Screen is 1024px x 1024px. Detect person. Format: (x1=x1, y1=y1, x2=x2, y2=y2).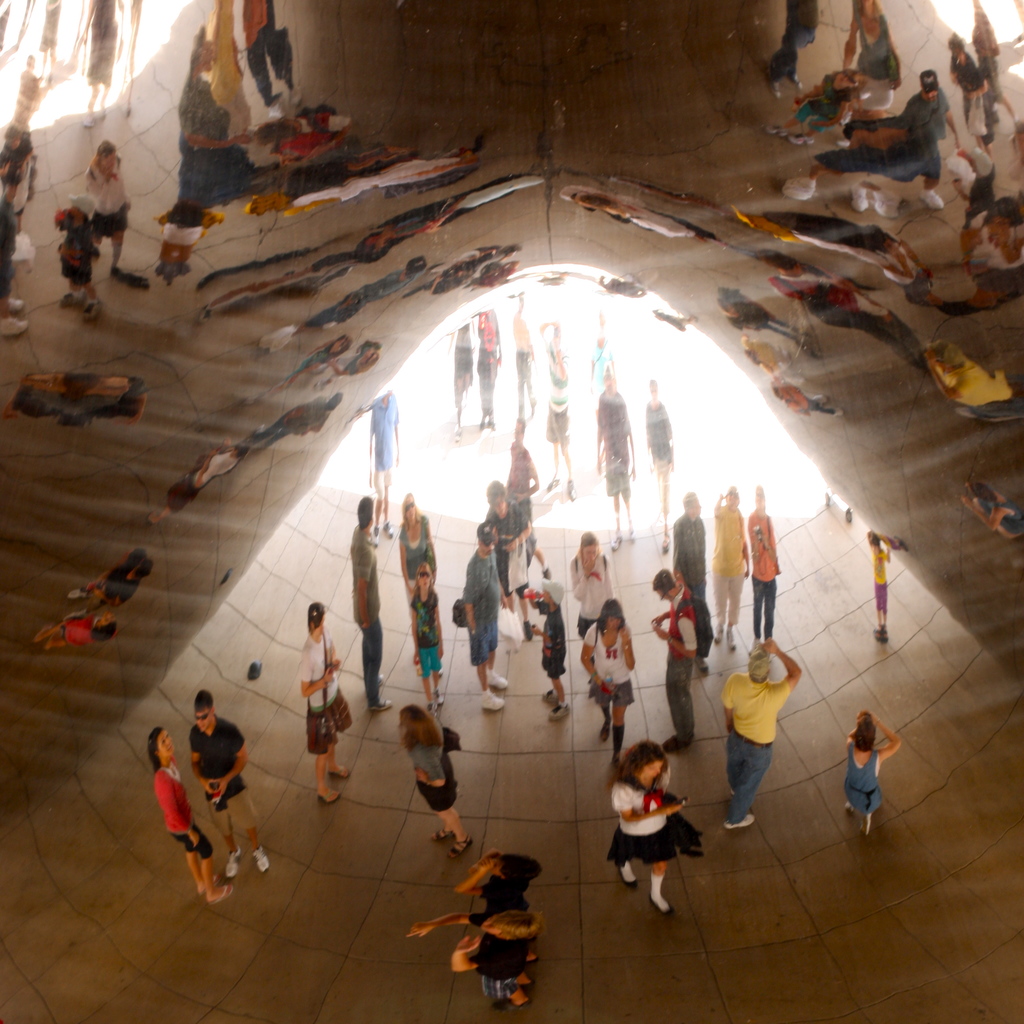
(x1=165, y1=750, x2=212, y2=851).
